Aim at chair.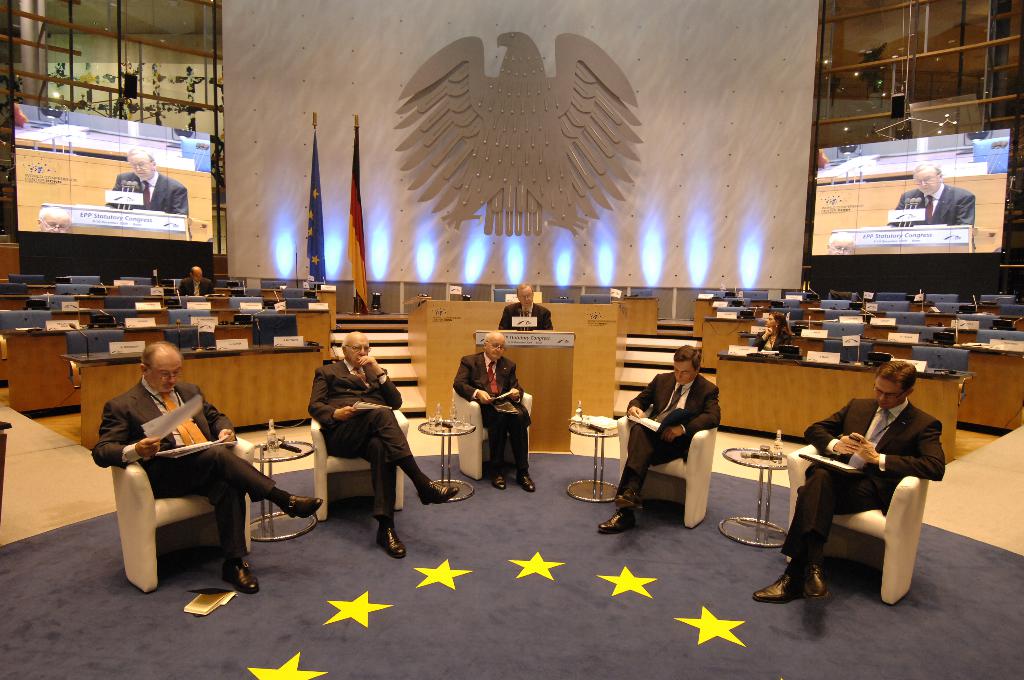
Aimed at Rect(163, 308, 211, 324).
